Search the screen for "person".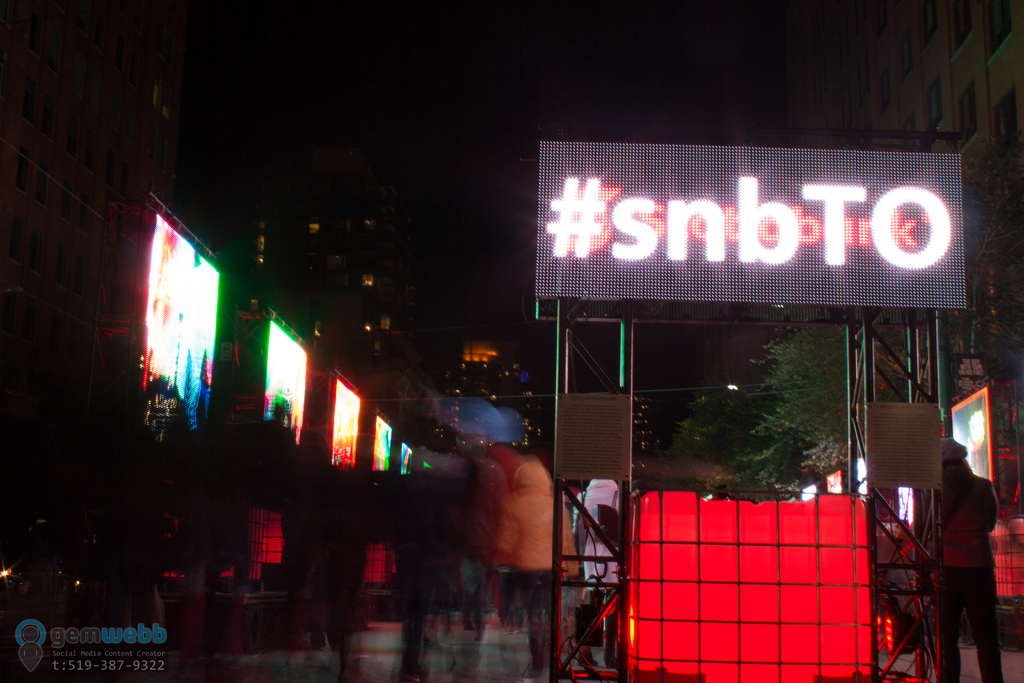
Found at locate(935, 437, 1003, 682).
